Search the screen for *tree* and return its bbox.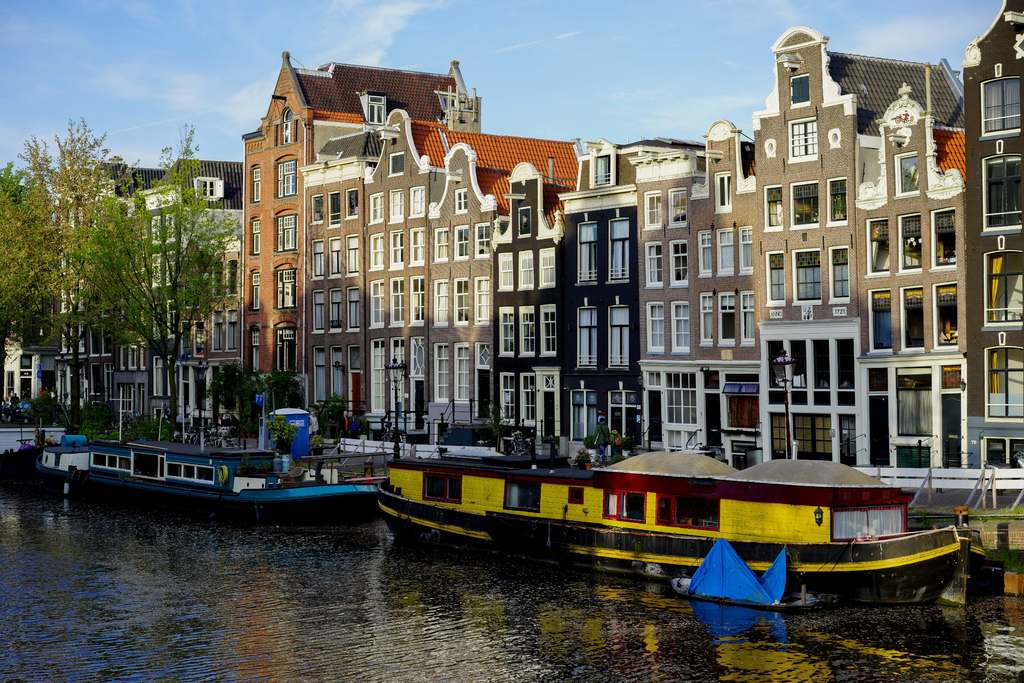
Found: [20,106,124,410].
